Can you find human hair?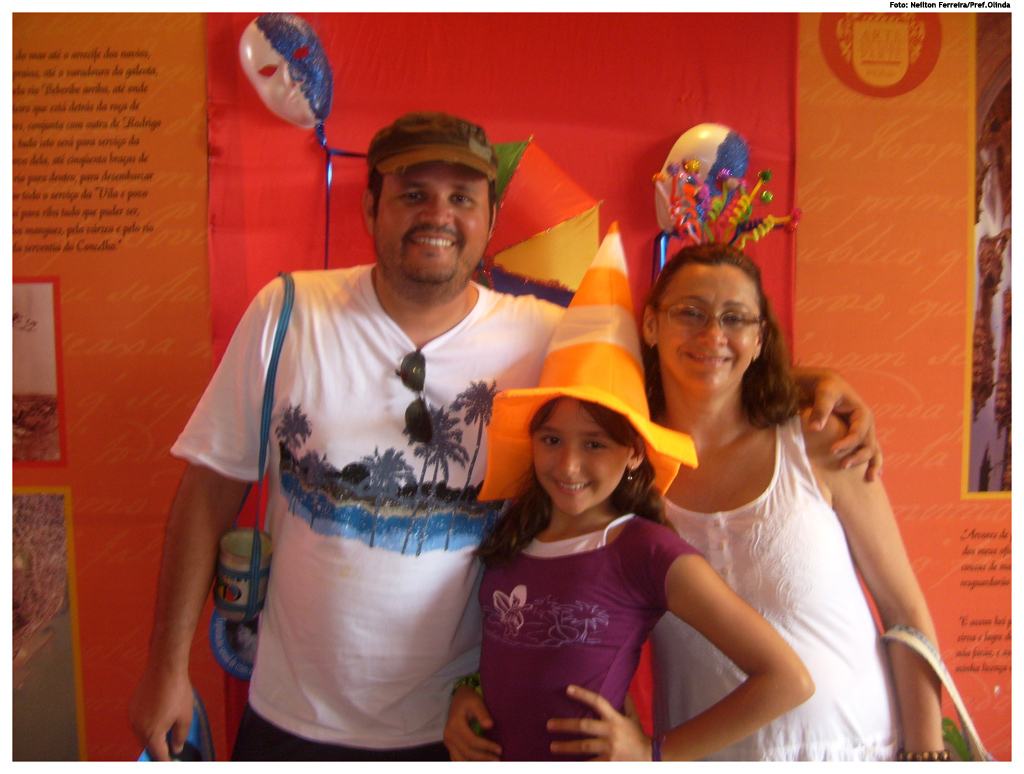
Yes, bounding box: [648, 245, 810, 445].
